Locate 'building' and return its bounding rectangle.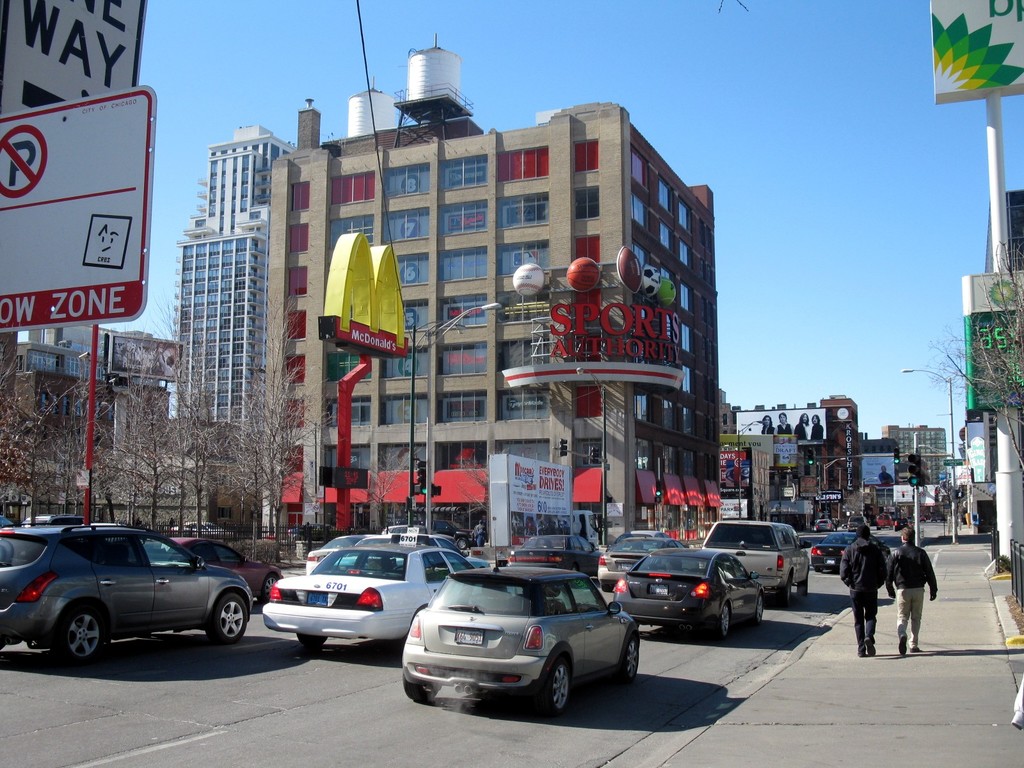
[x1=11, y1=318, x2=182, y2=449].
